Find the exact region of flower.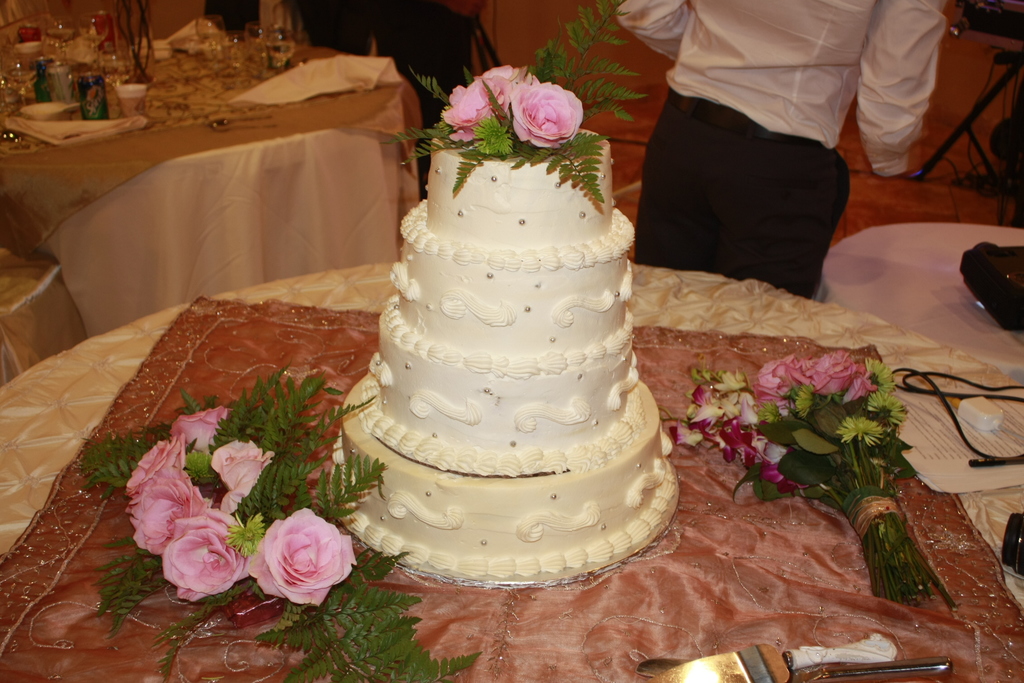
Exact region: <bbox>844, 373, 874, 399</bbox>.
